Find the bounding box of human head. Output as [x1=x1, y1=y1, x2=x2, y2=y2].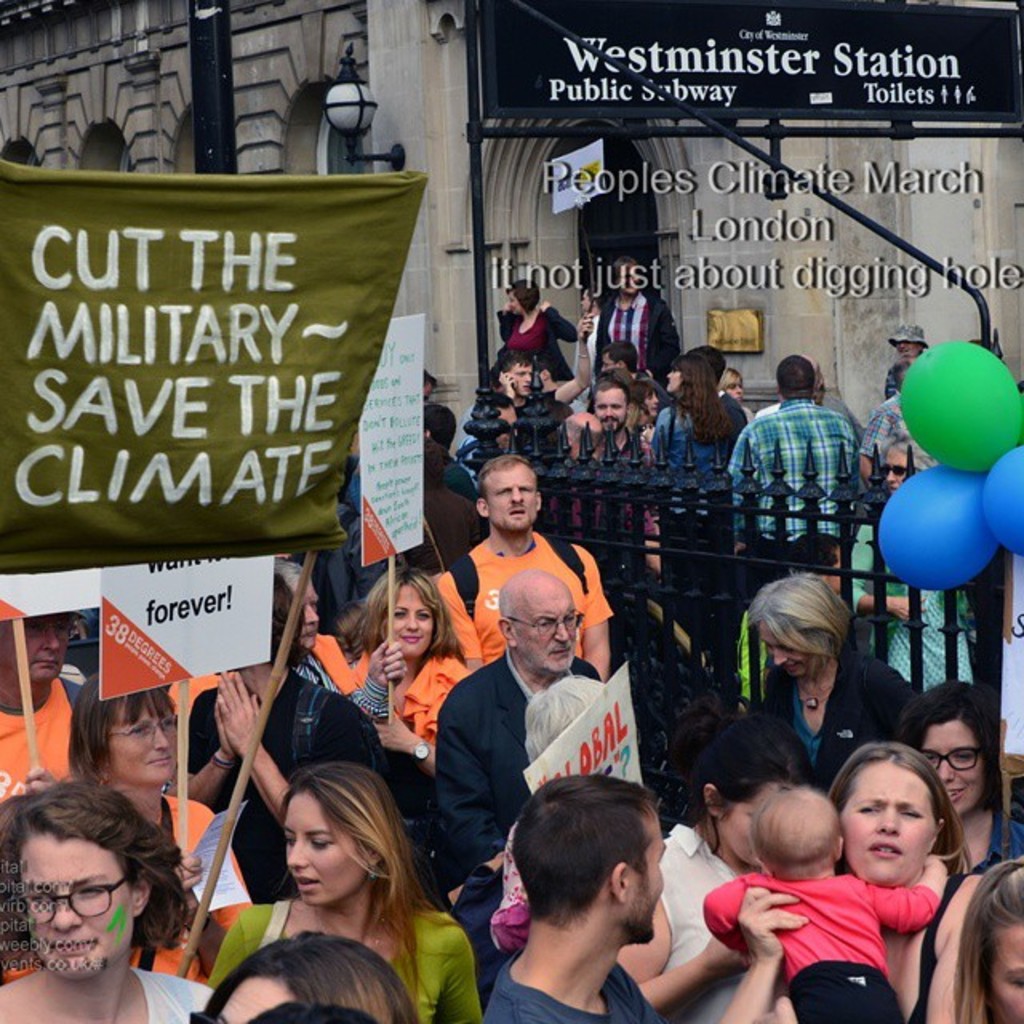
[x1=272, y1=558, x2=320, y2=658].
